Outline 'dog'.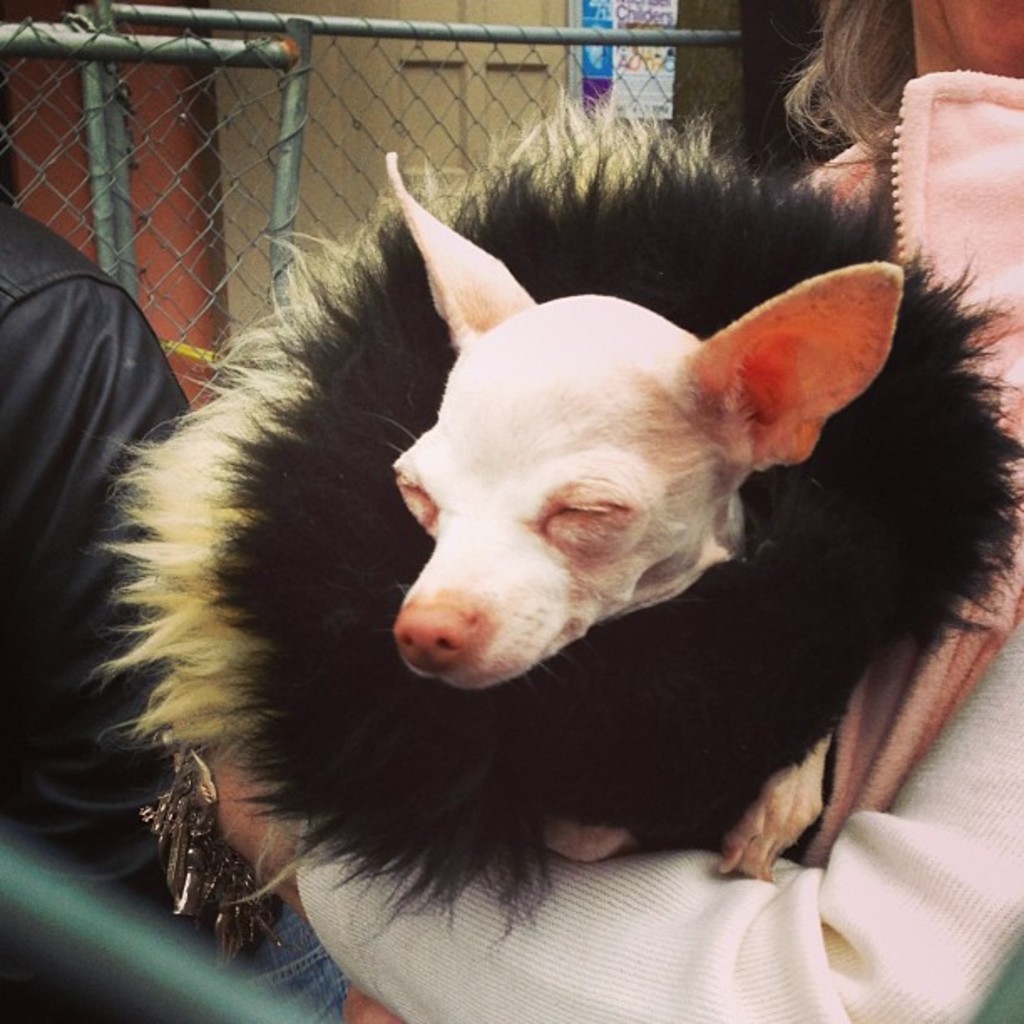
Outline: locate(84, 80, 1022, 982).
